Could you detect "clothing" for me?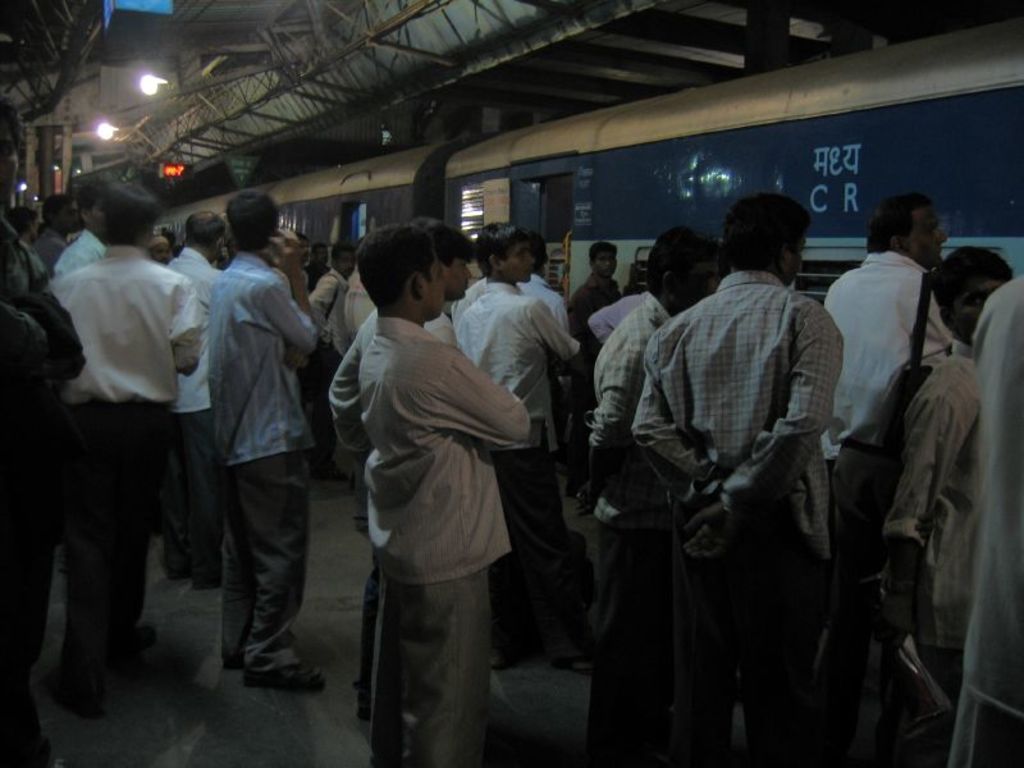
Detection result: box=[888, 323, 961, 745].
